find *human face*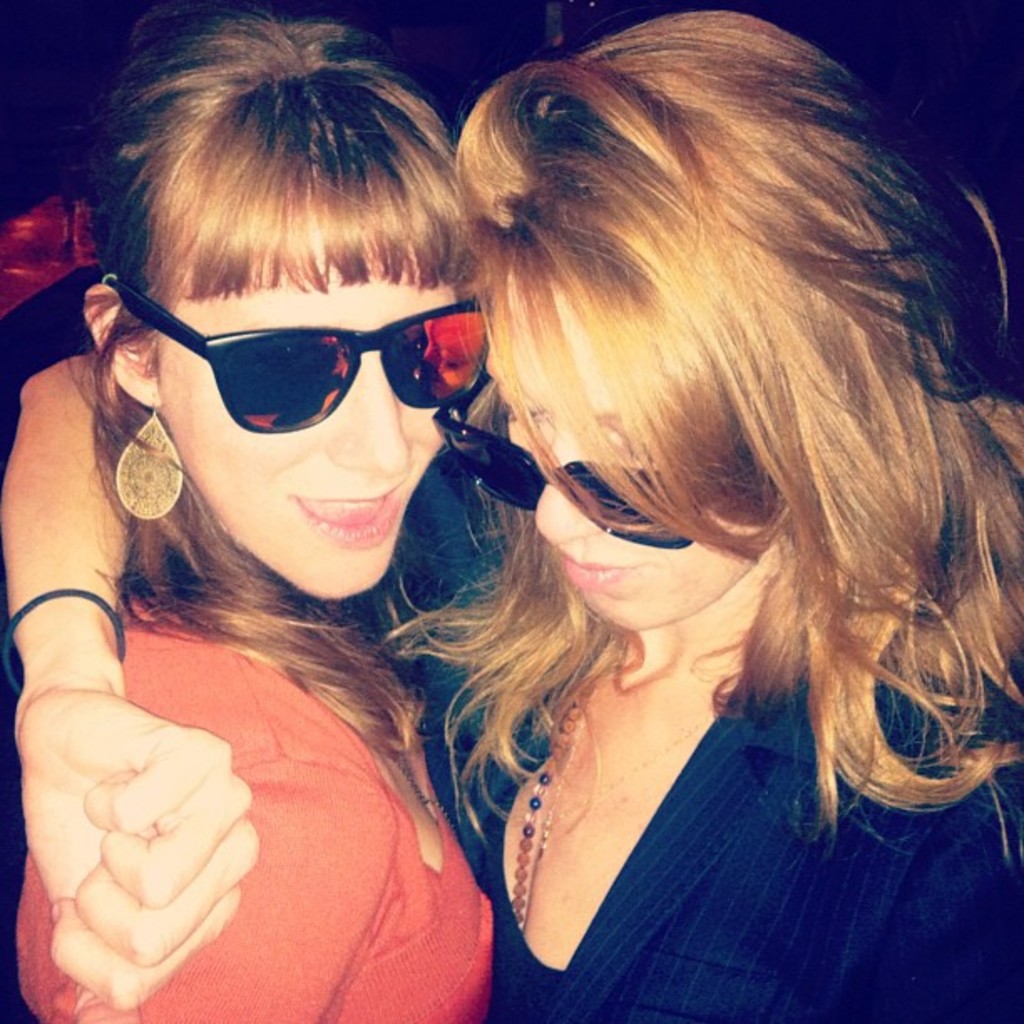
Rect(472, 276, 750, 629)
